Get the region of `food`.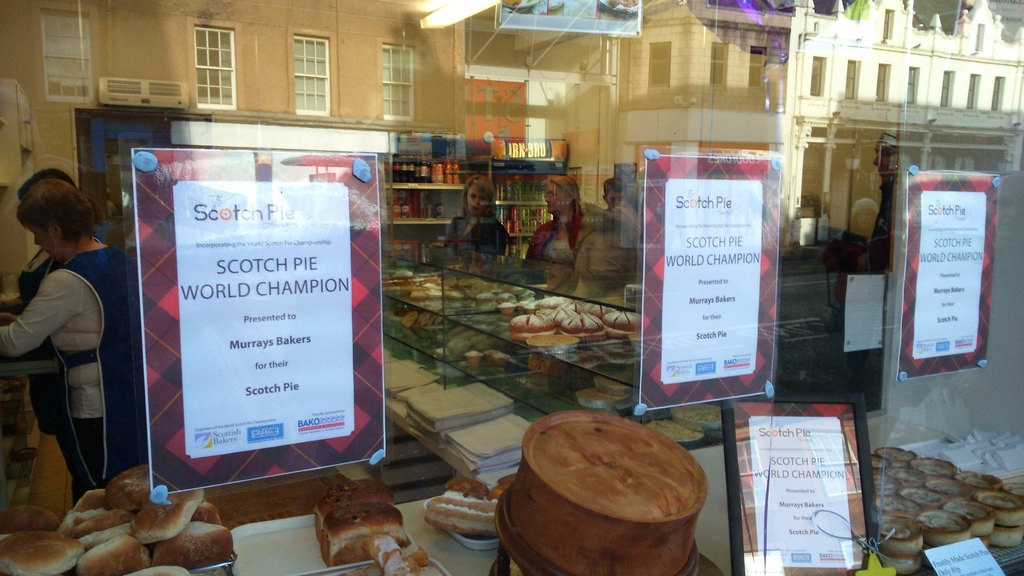
locate(667, 403, 724, 433).
